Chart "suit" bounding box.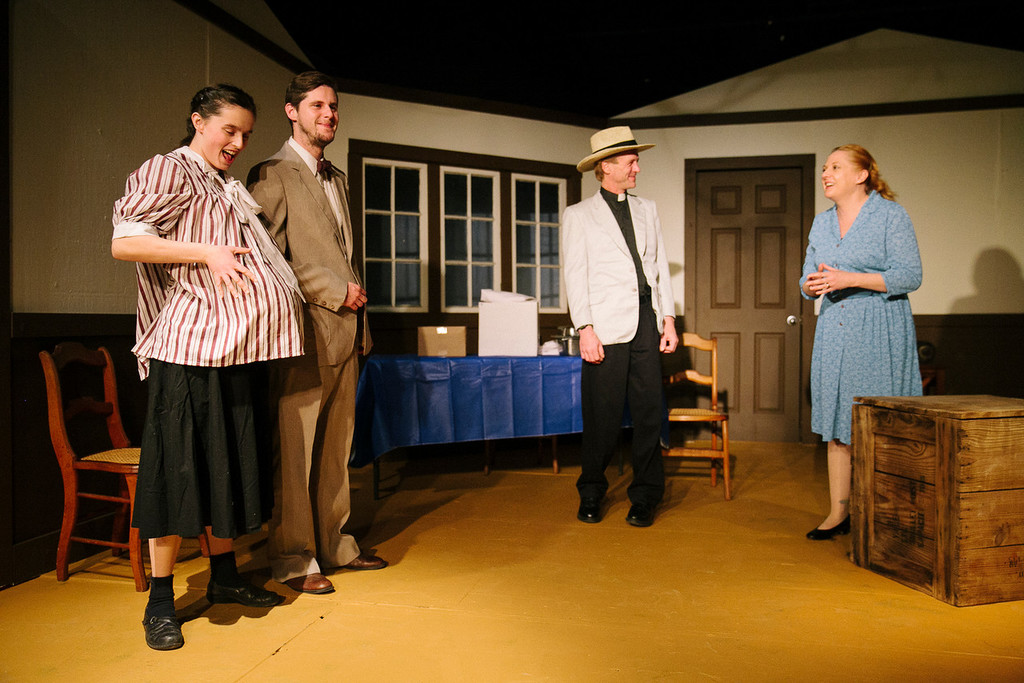
Charted: [577,193,690,521].
